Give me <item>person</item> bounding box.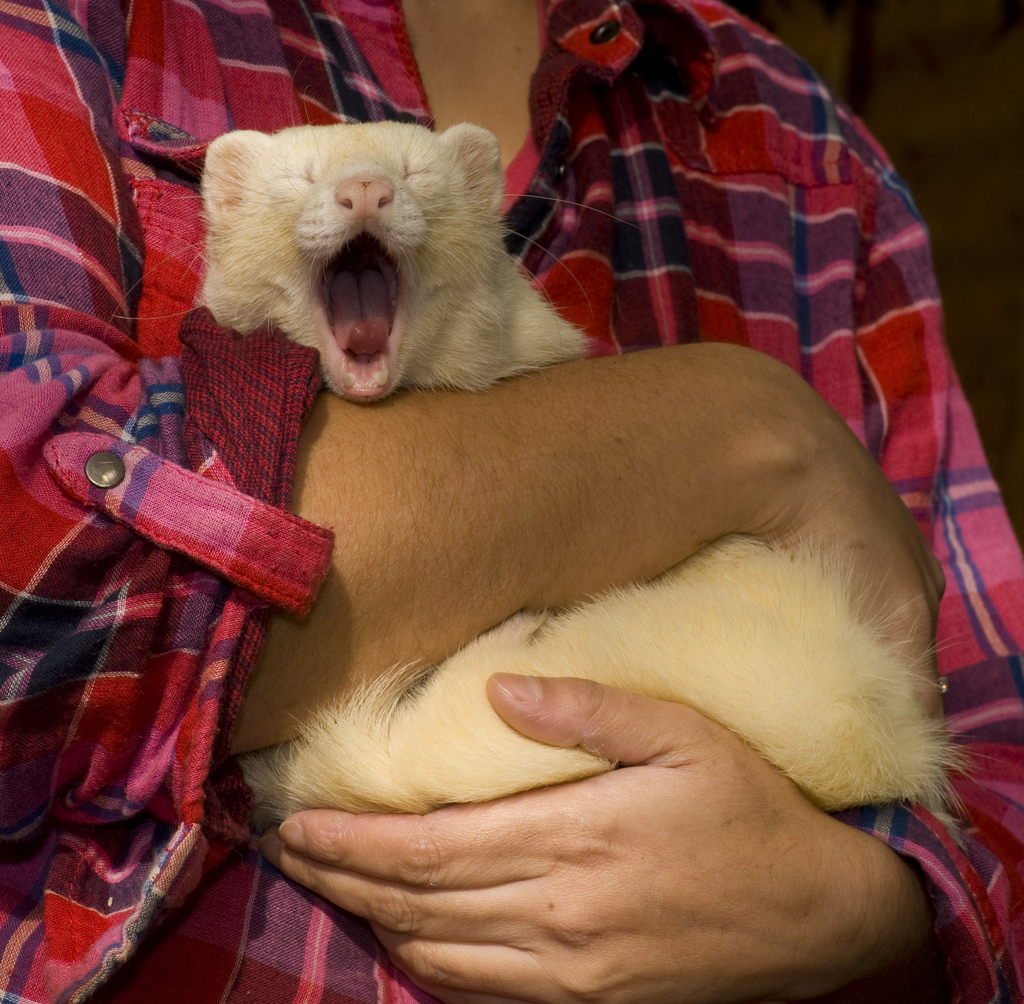
x1=0 y1=0 x2=1023 y2=1003.
